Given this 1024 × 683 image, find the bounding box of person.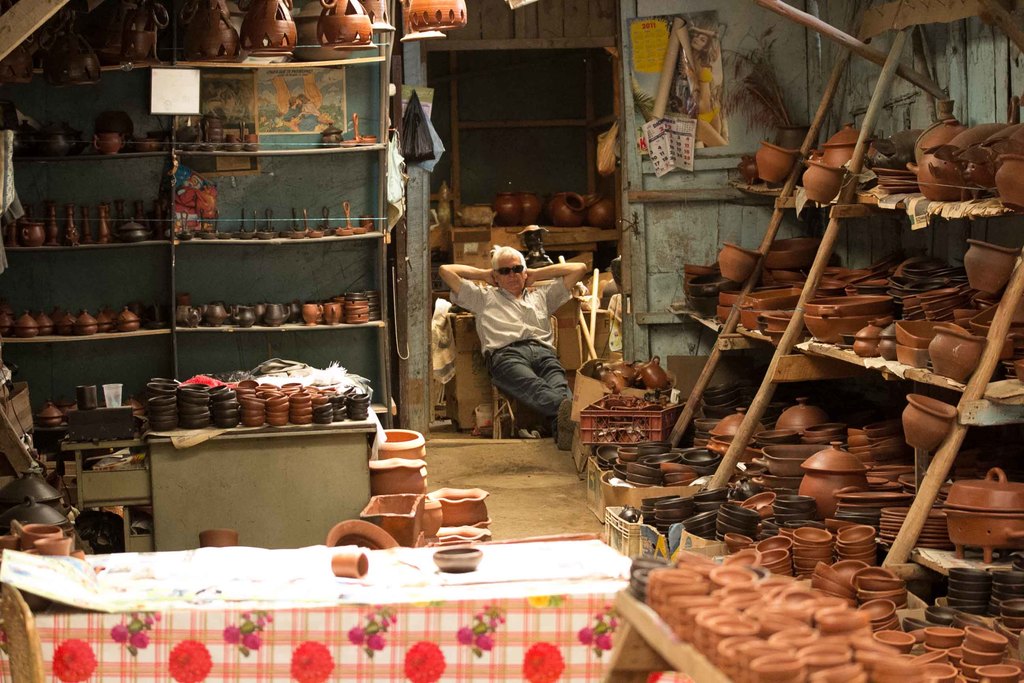
<box>684,26,728,150</box>.
